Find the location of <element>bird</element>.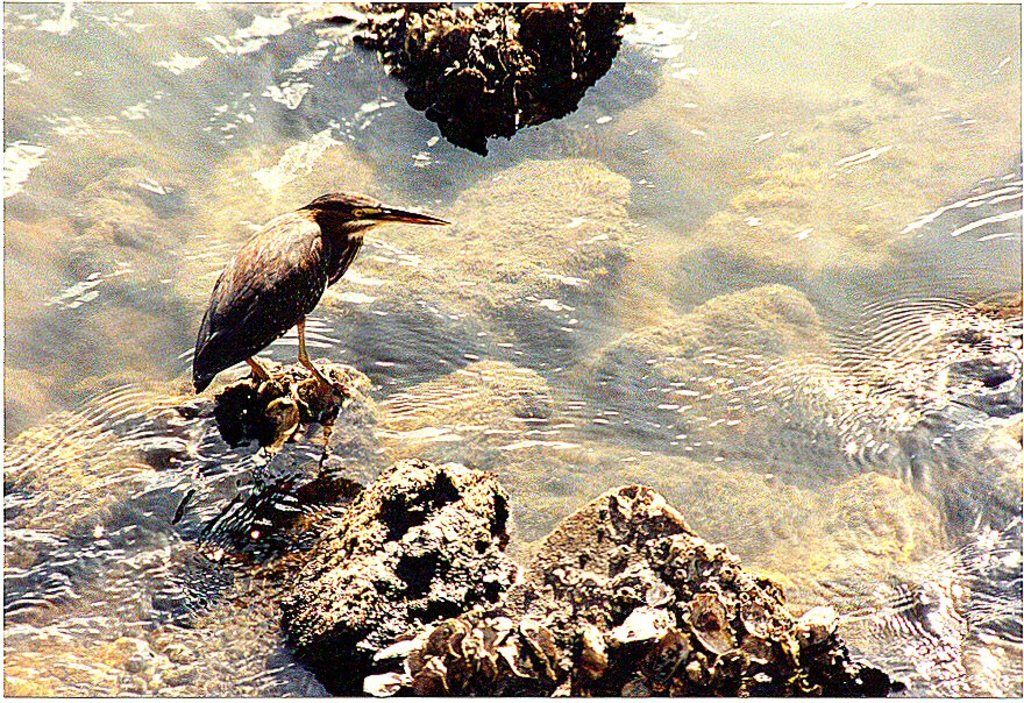
Location: [x1=190, y1=191, x2=450, y2=393].
